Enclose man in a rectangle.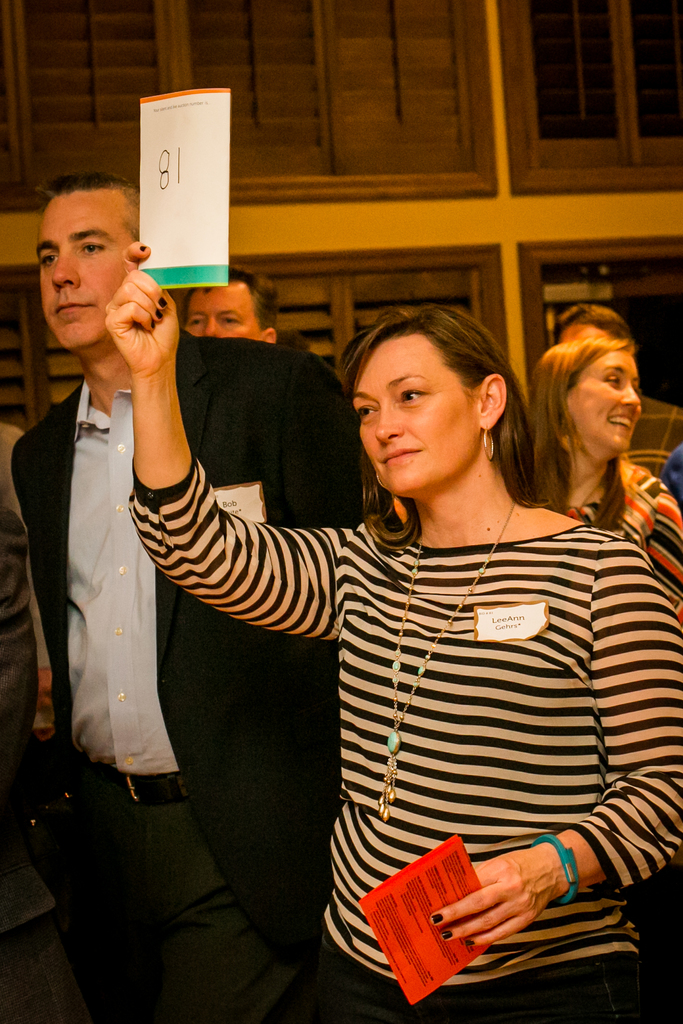
(10,168,372,1023).
